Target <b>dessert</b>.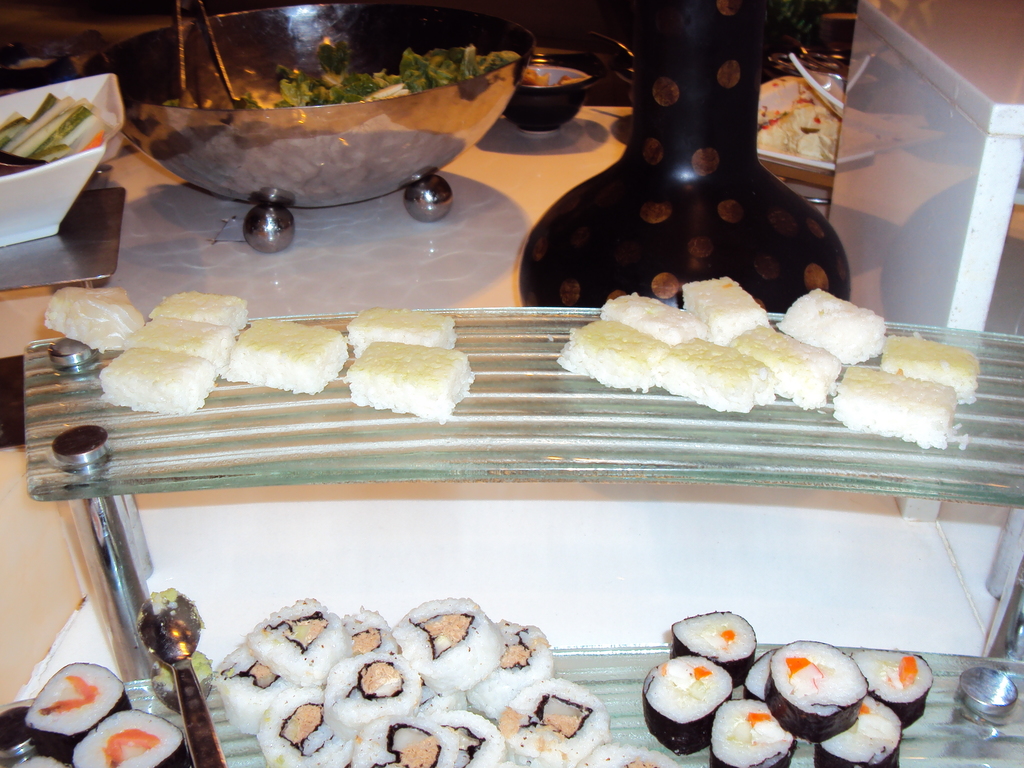
Target region: 653:337:776:414.
